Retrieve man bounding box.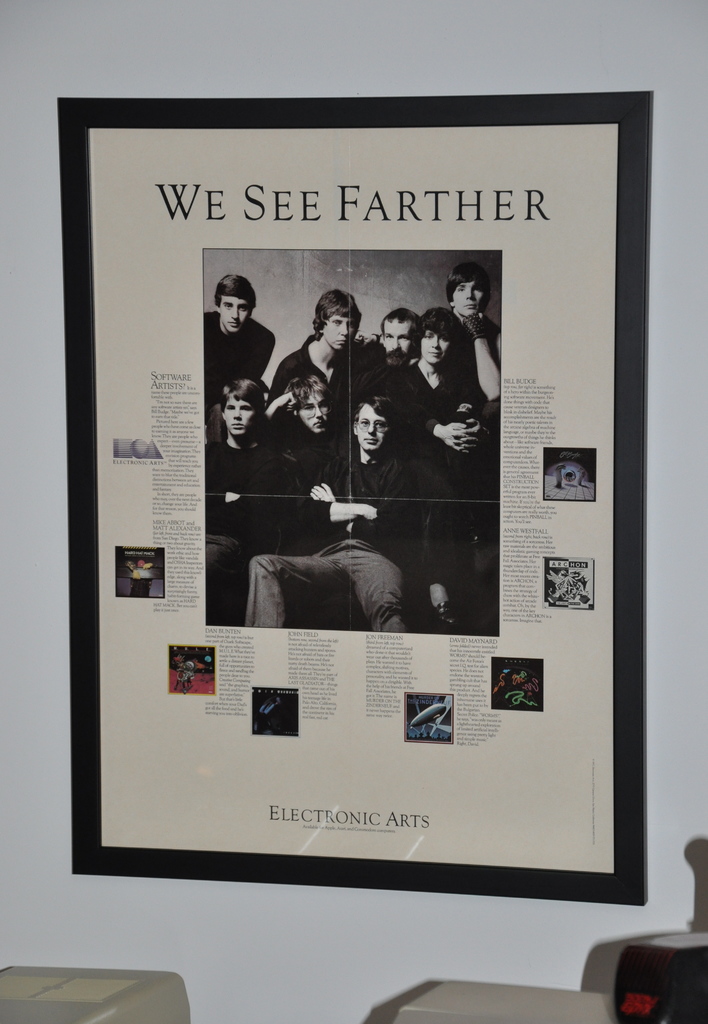
Bounding box: (x1=248, y1=392, x2=402, y2=636).
